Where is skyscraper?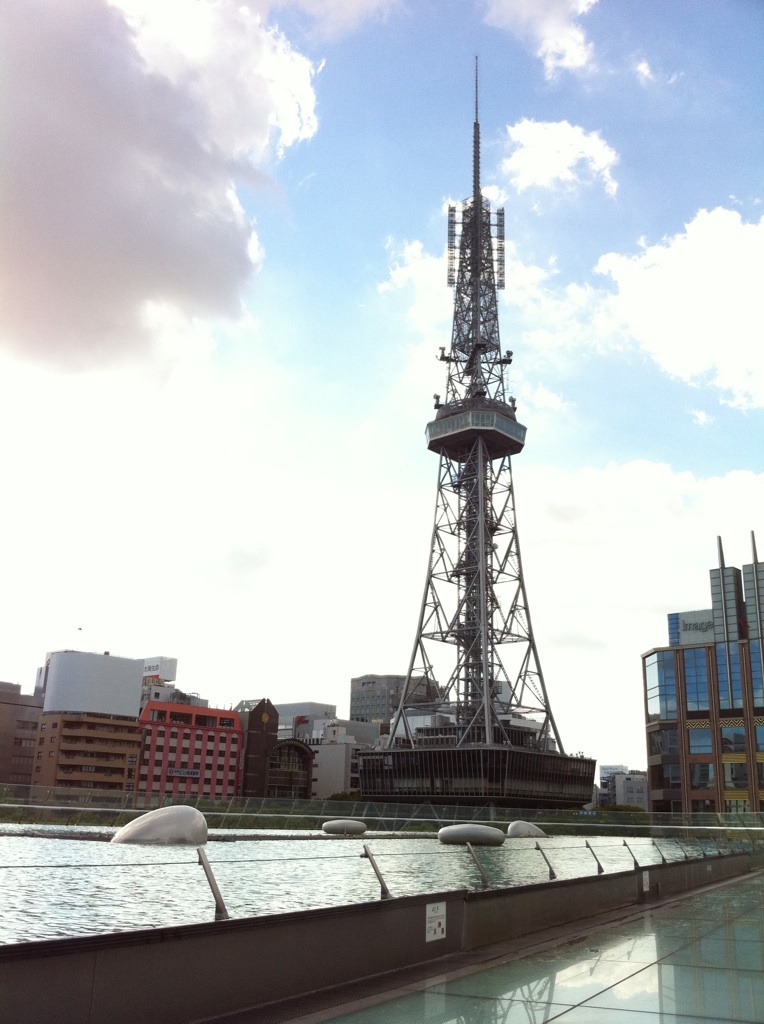
<bbox>319, 37, 595, 854</bbox>.
